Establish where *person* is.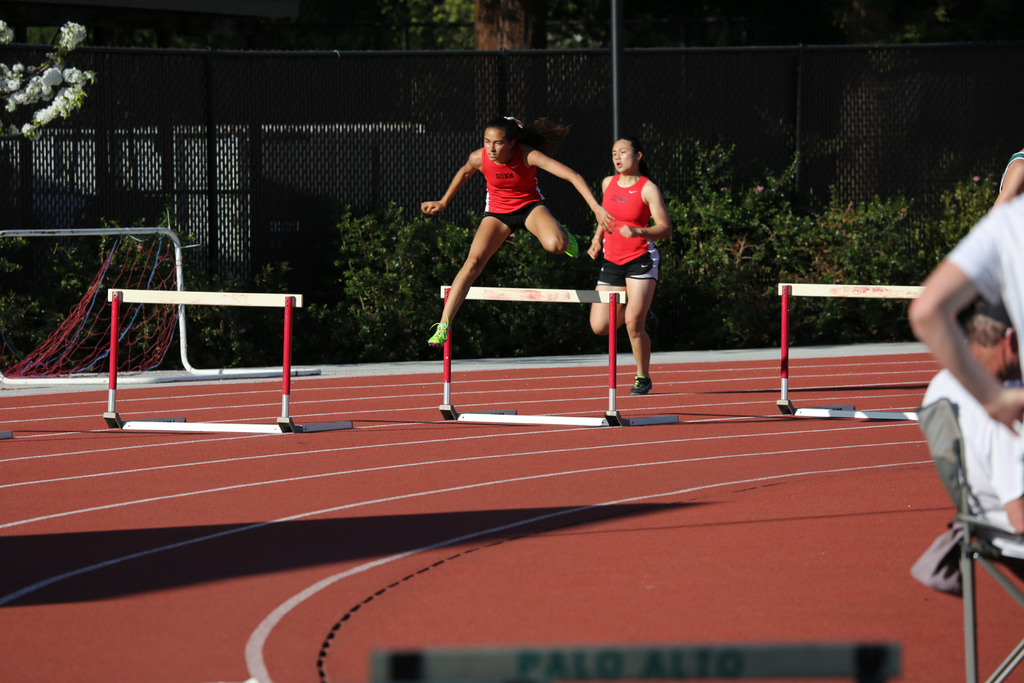
Established at [591,126,680,407].
